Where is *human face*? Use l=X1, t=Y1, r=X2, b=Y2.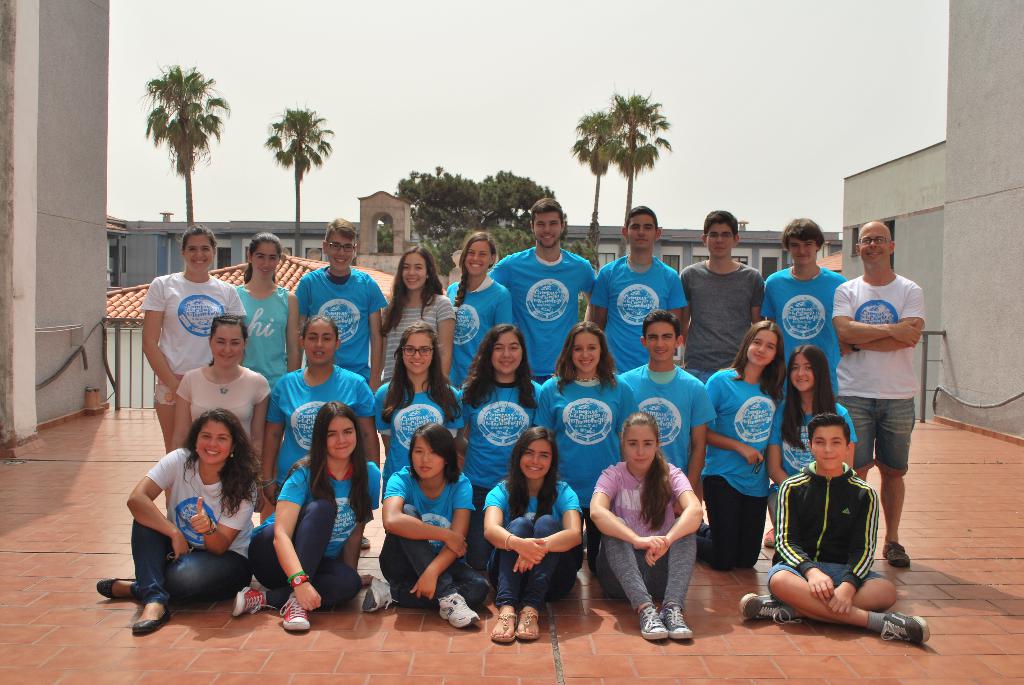
l=325, t=415, r=356, b=459.
